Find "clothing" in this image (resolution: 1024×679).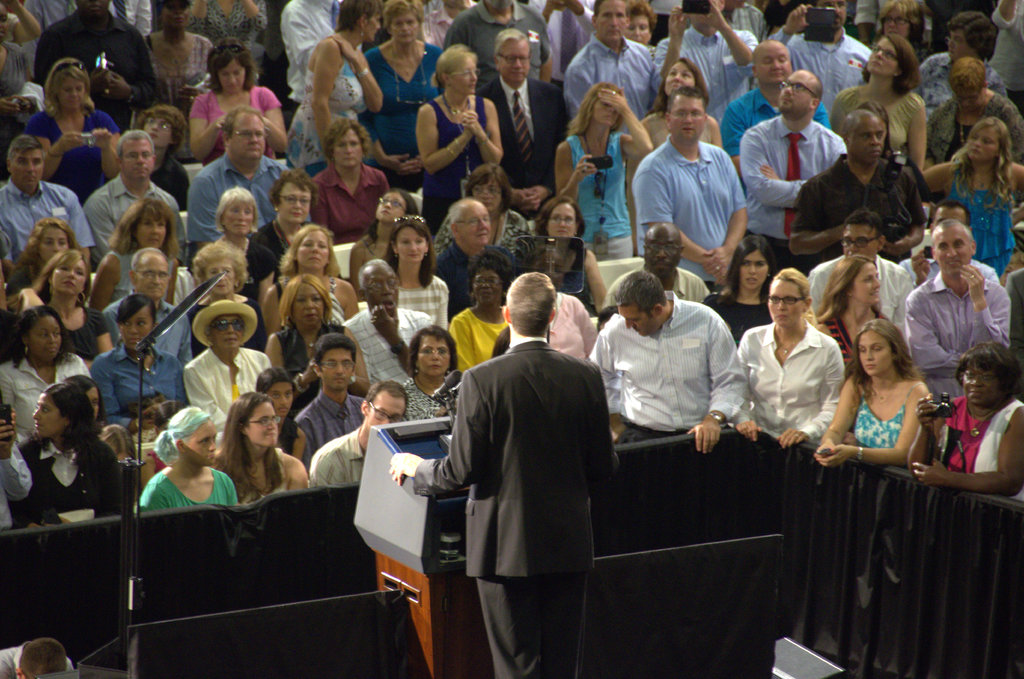
593, 284, 740, 446.
